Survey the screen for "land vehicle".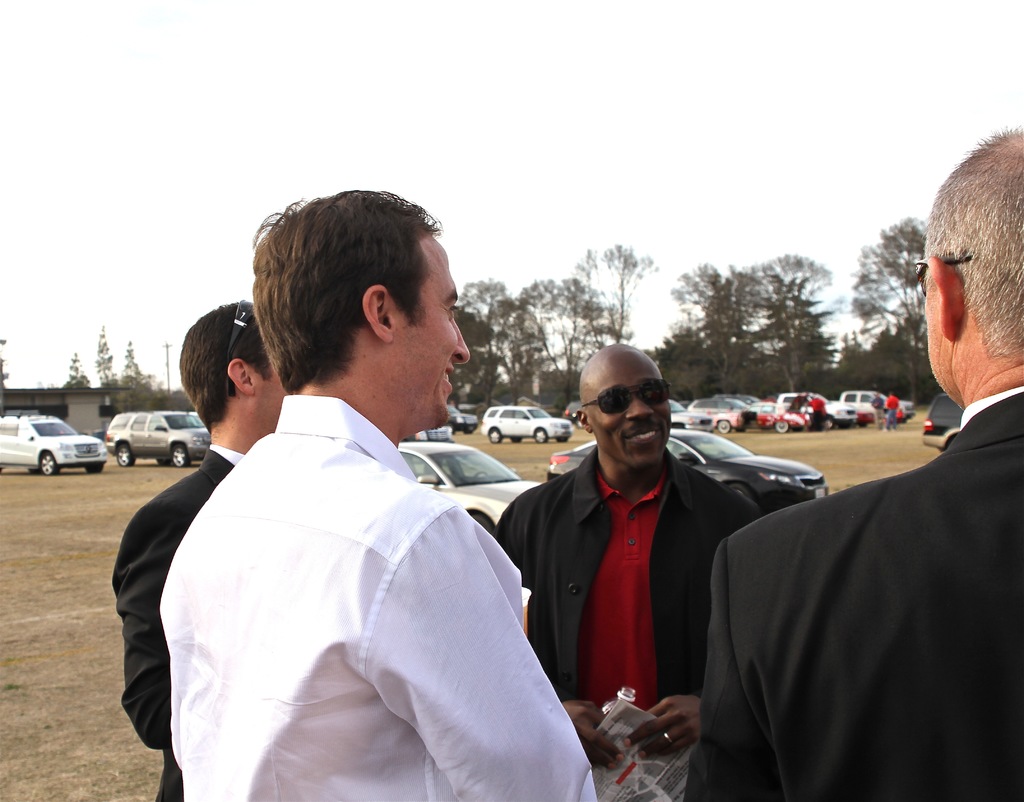
Survey found: [left=103, top=407, right=211, bottom=464].
